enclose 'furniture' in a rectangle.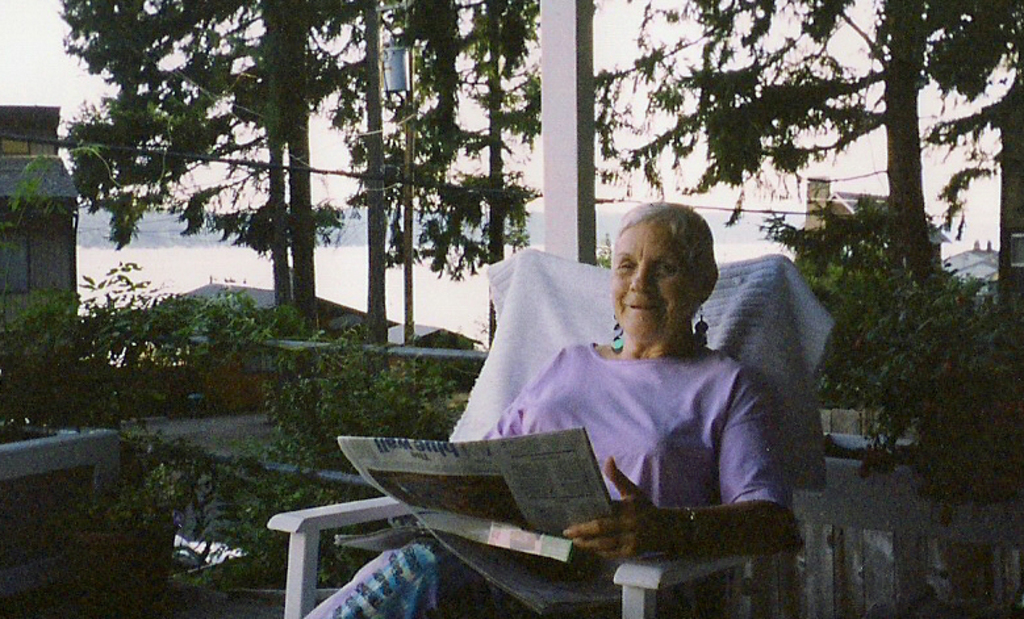
266:248:799:618.
